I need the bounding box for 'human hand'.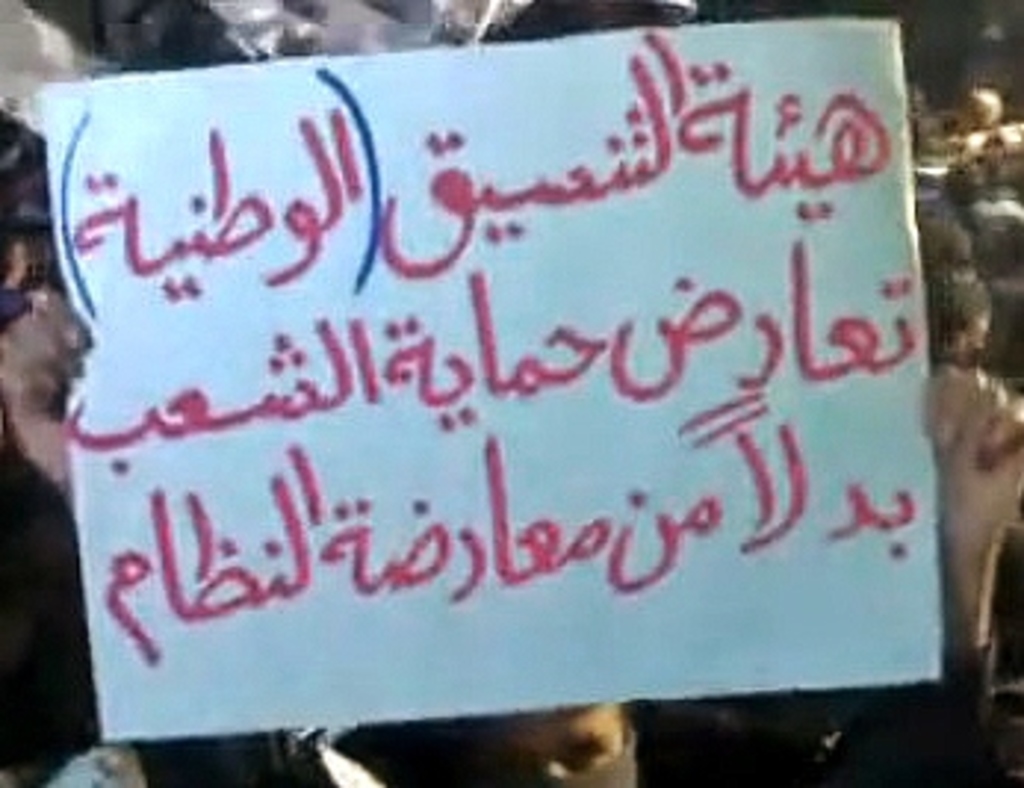
Here it is: 915/360/1021/537.
